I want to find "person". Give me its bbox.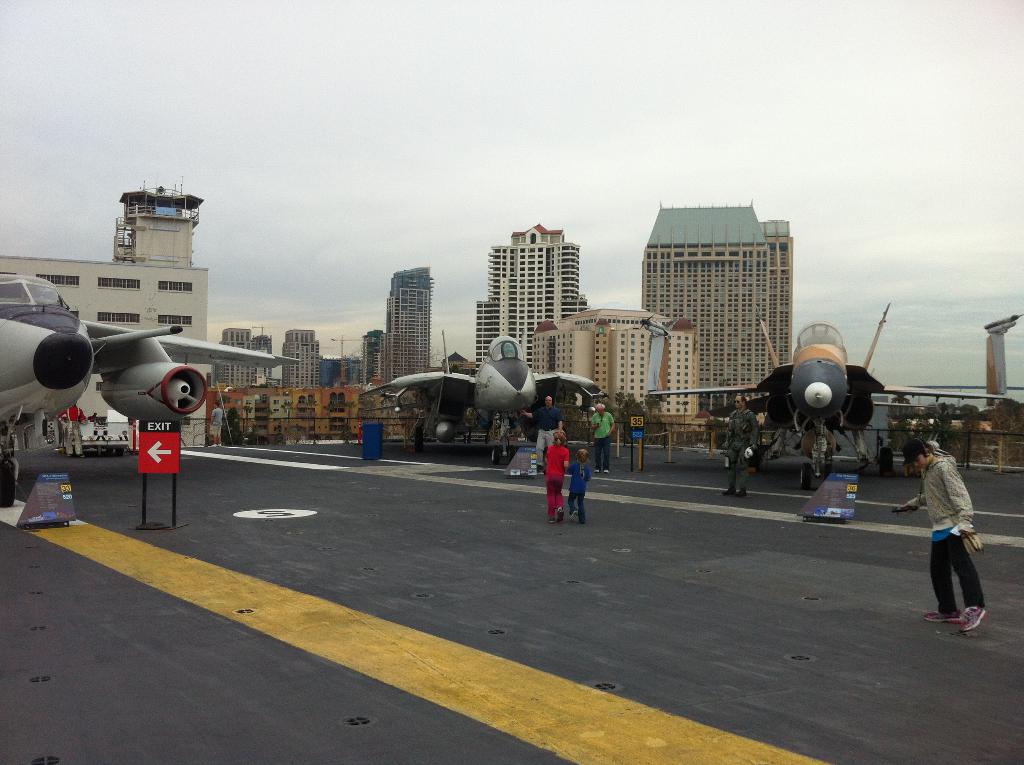
<box>590,405,615,472</box>.
